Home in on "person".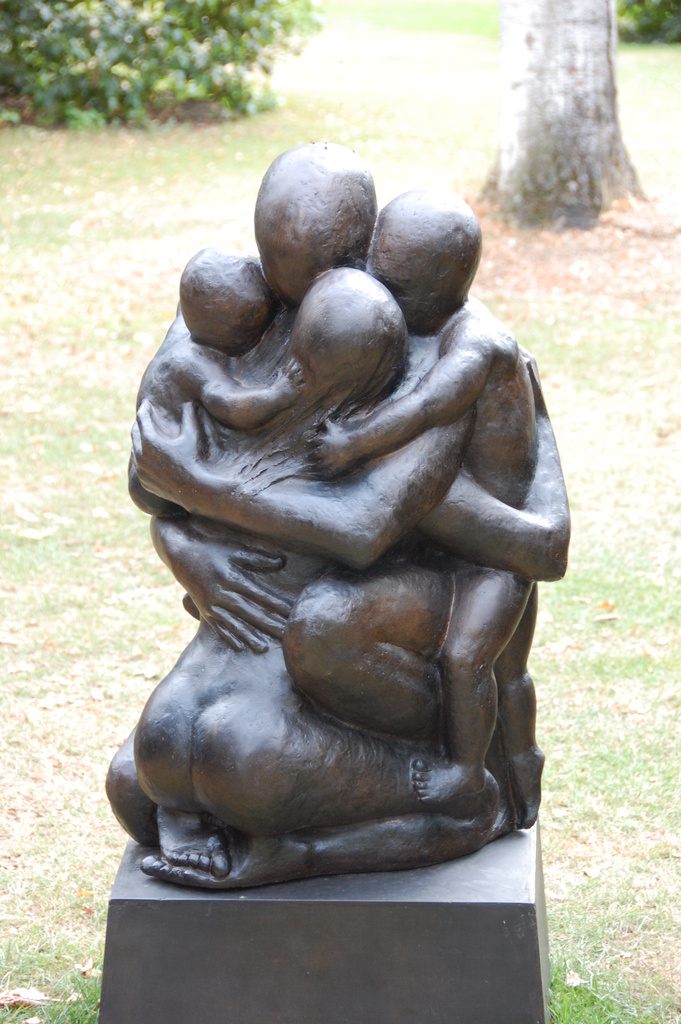
Homed in at [left=284, top=185, right=536, bottom=810].
